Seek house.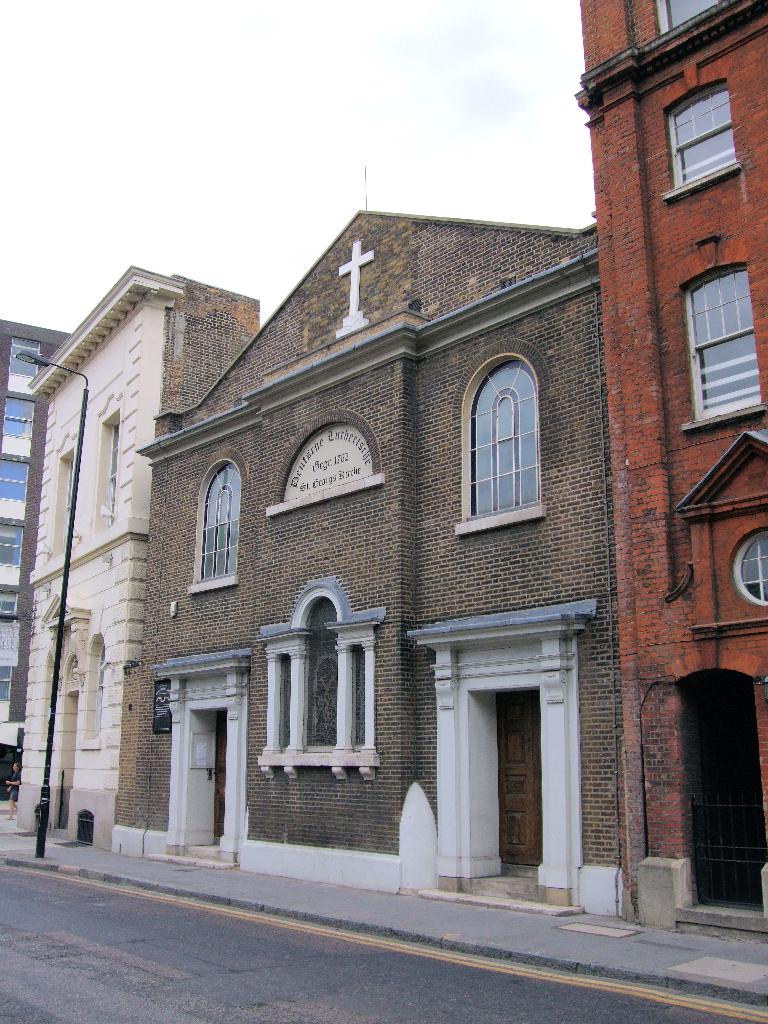
Rect(112, 209, 637, 916).
